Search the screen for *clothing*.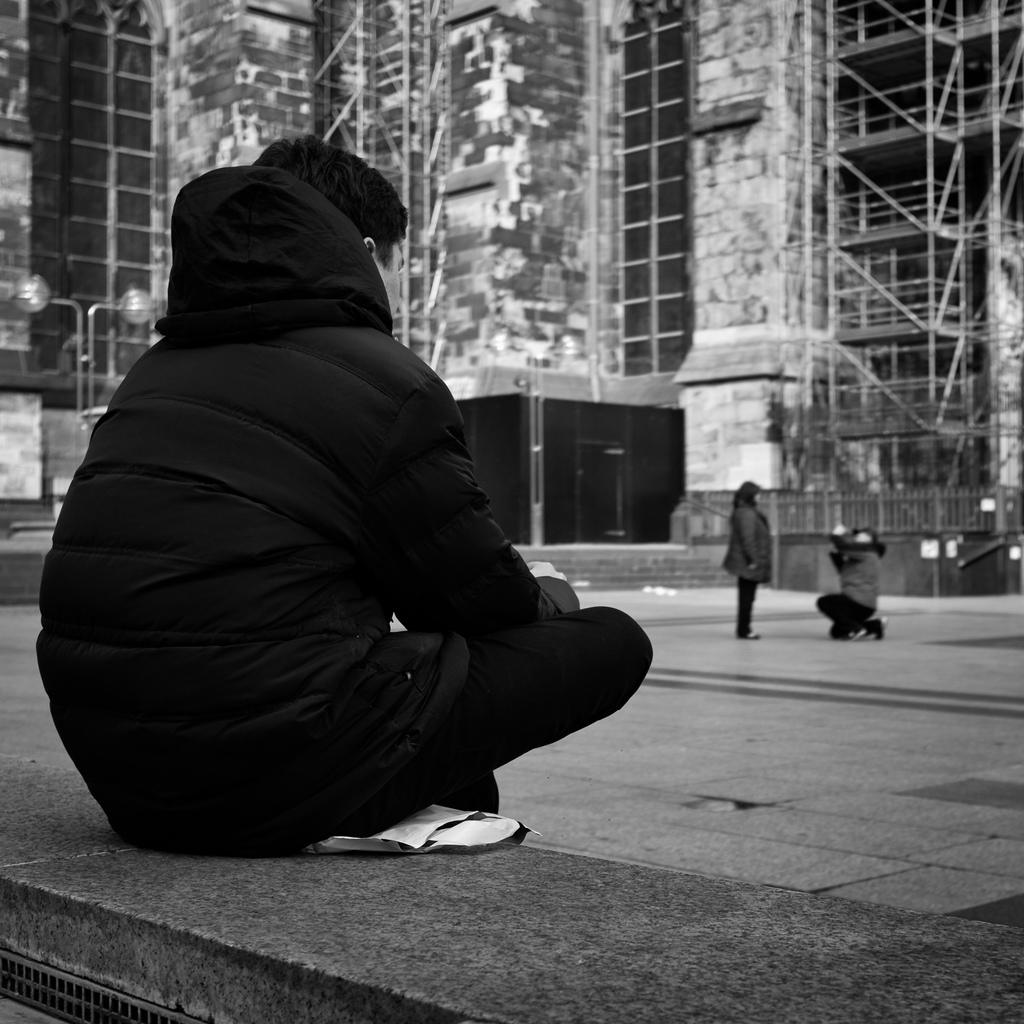
Found at left=715, top=498, right=772, bottom=634.
